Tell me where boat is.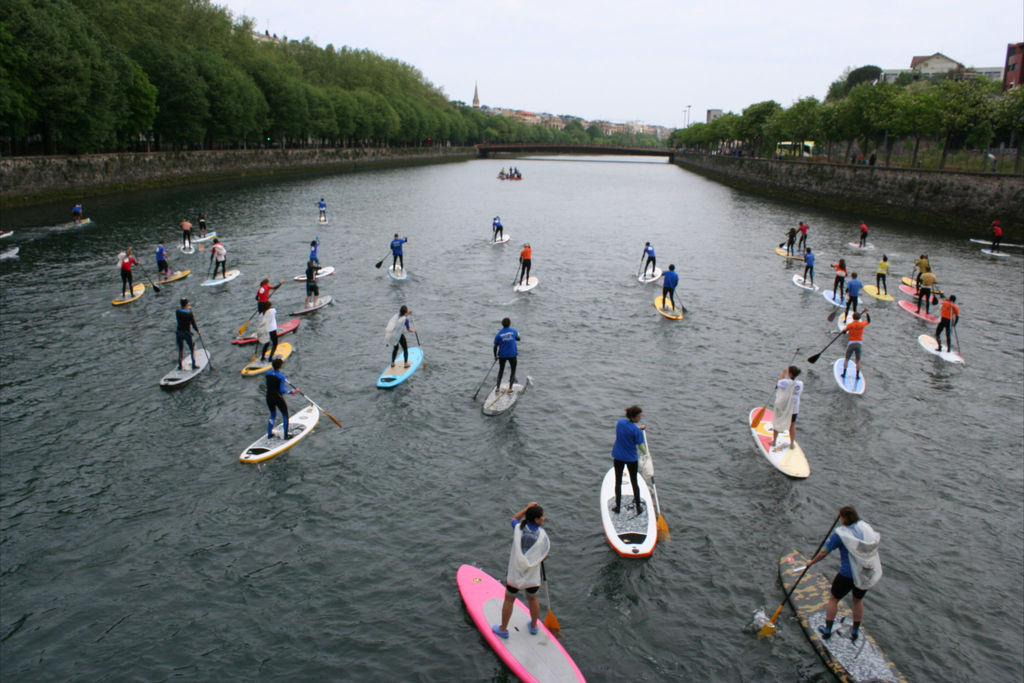
boat is at bbox(294, 263, 333, 284).
